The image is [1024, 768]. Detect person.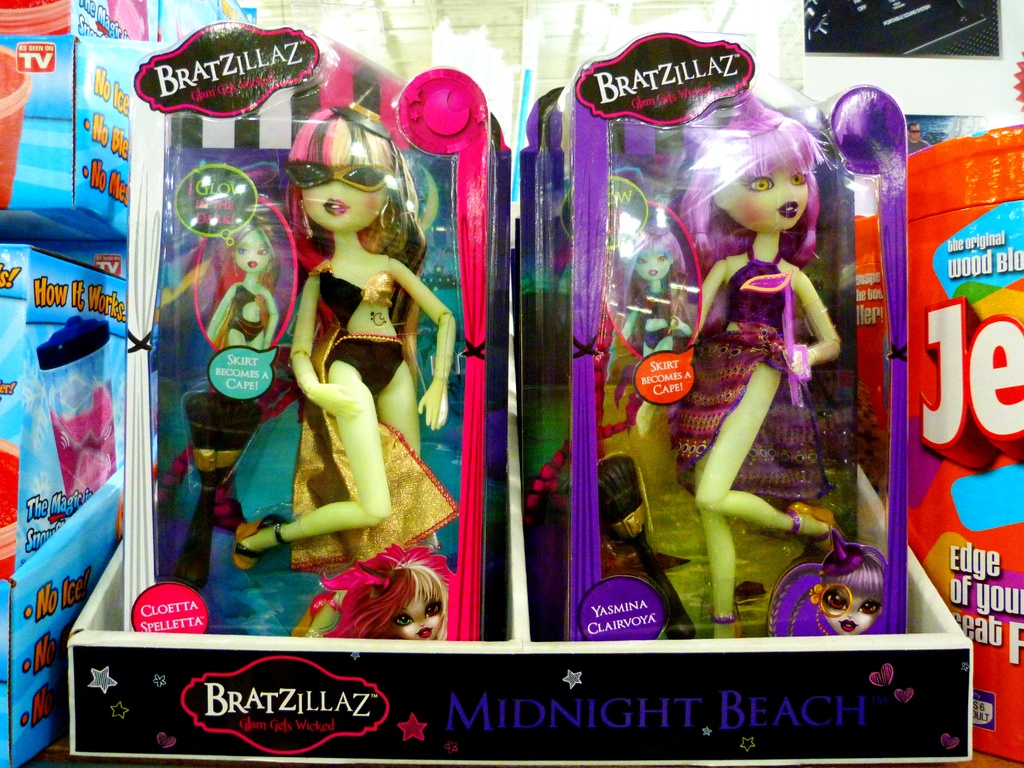
Detection: x1=203 y1=212 x2=280 y2=351.
